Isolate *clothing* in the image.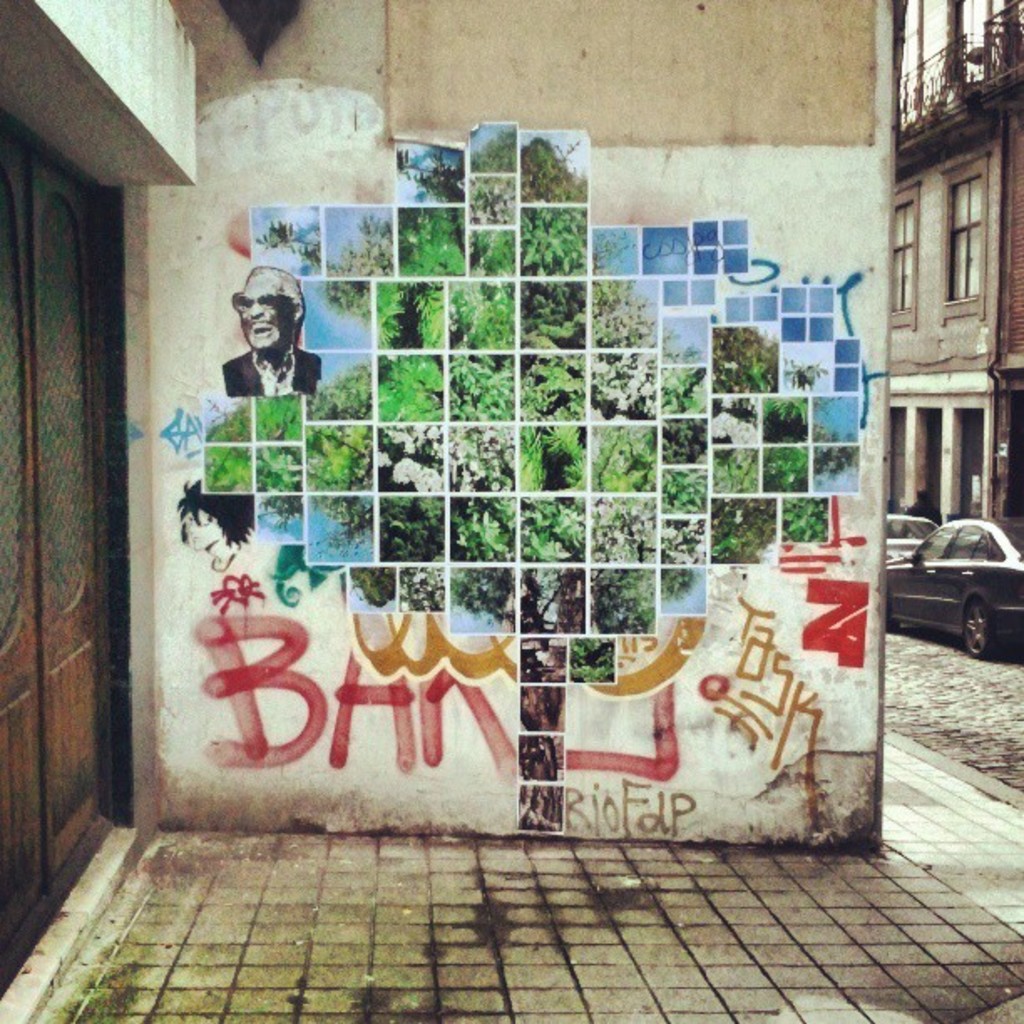
Isolated region: bbox=(204, 284, 333, 410).
